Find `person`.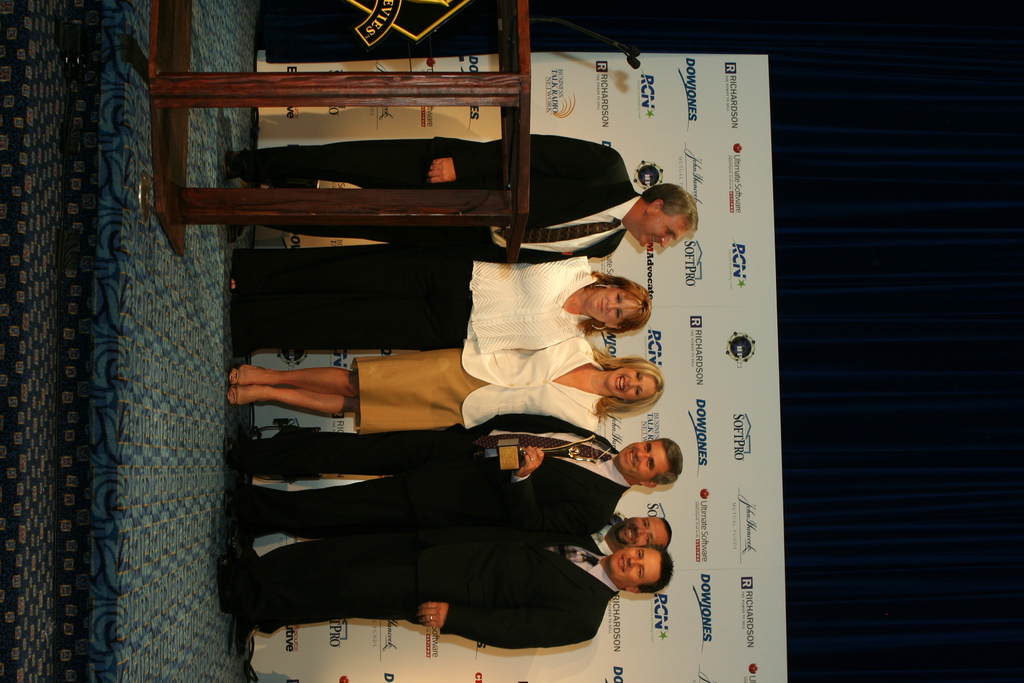
box(222, 522, 676, 650).
